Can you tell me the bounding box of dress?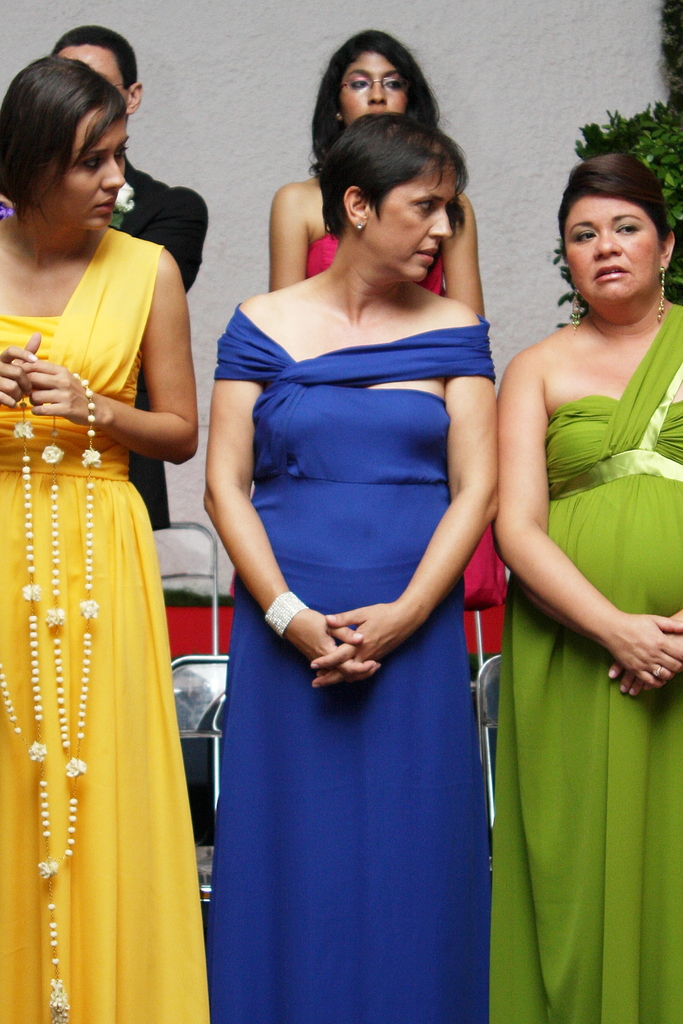
208/295/492/1023.
